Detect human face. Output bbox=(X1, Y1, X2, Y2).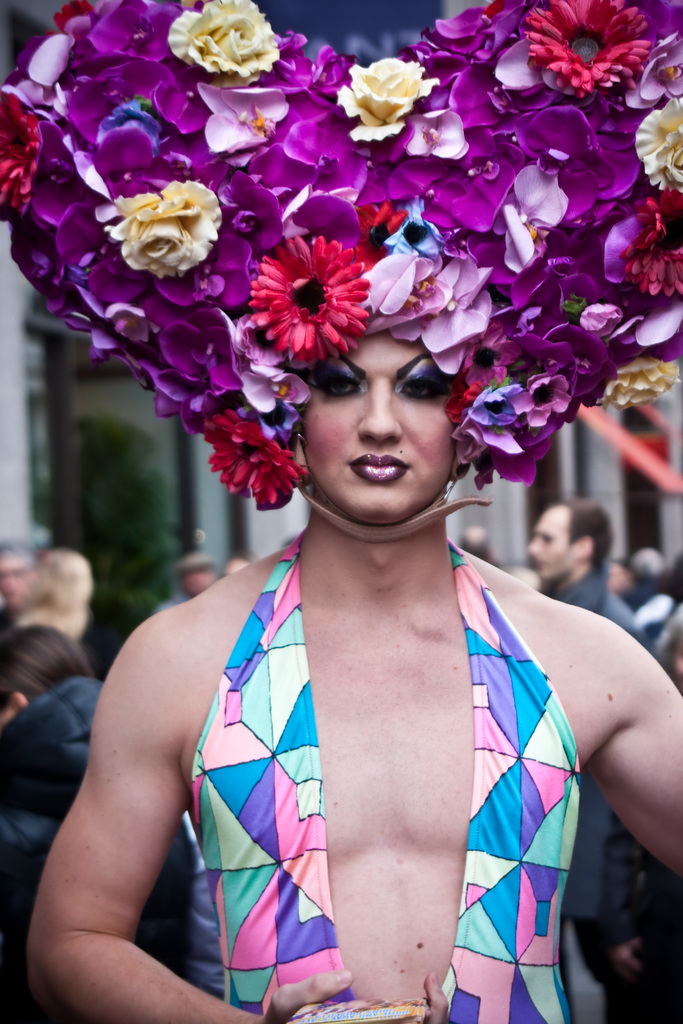
bbox=(0, 554, 36, 614).
